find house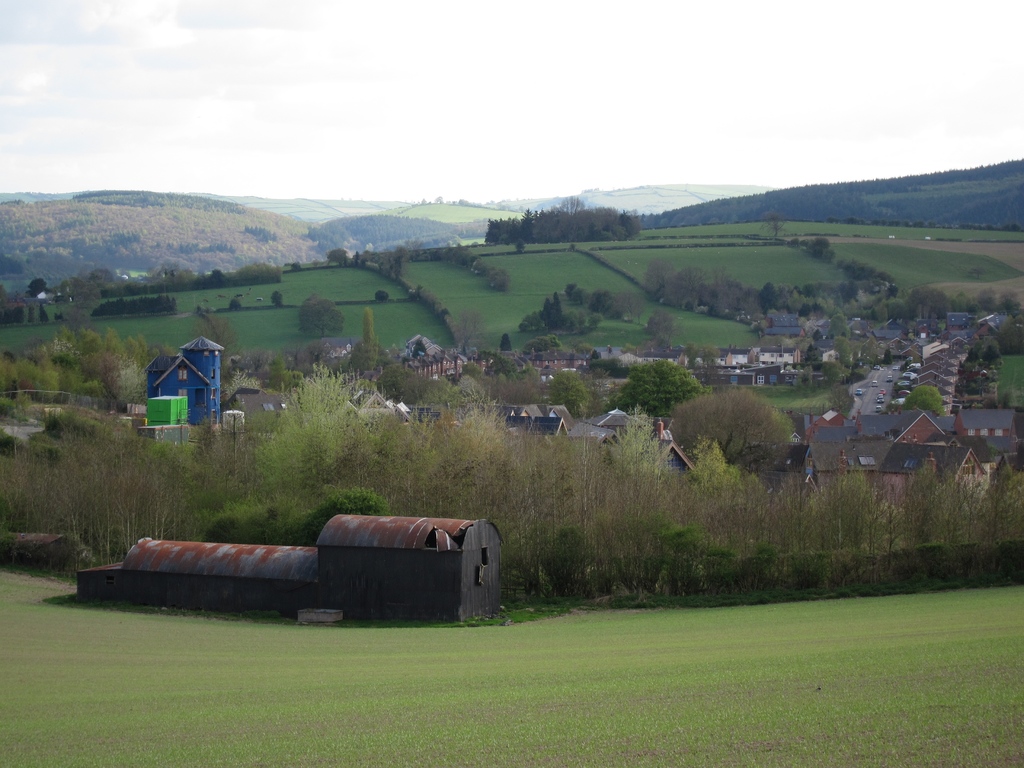
571,406,646,457
